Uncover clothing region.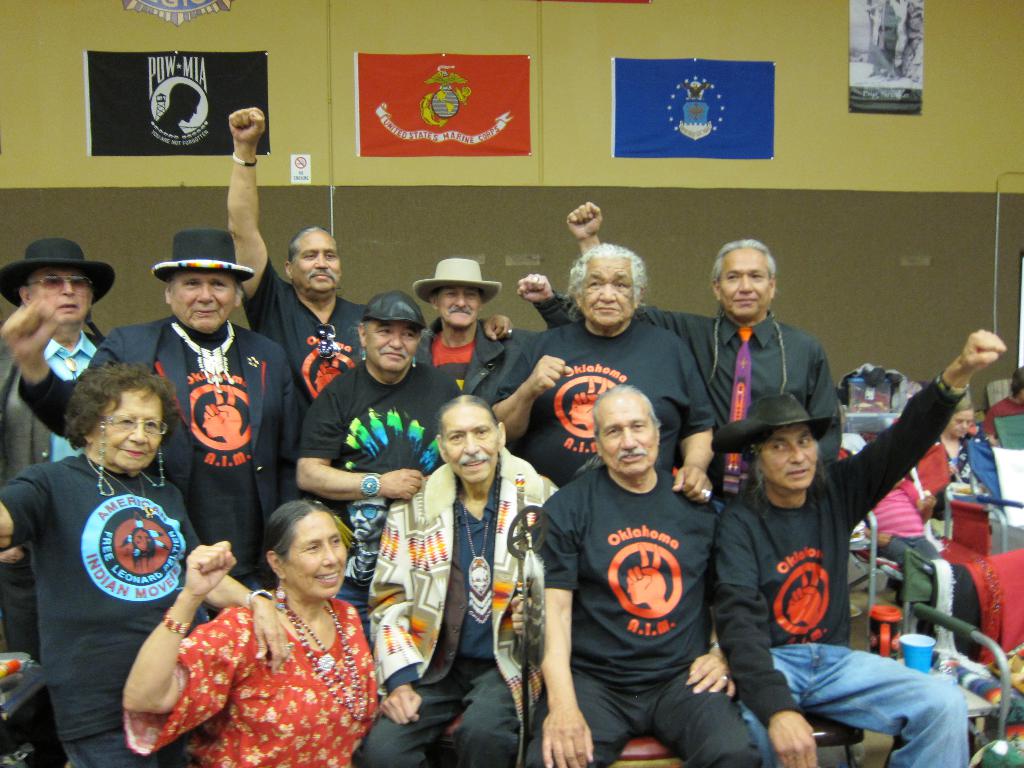
Uncovered: x1=243 y1=291 x2=377 y2=492.
